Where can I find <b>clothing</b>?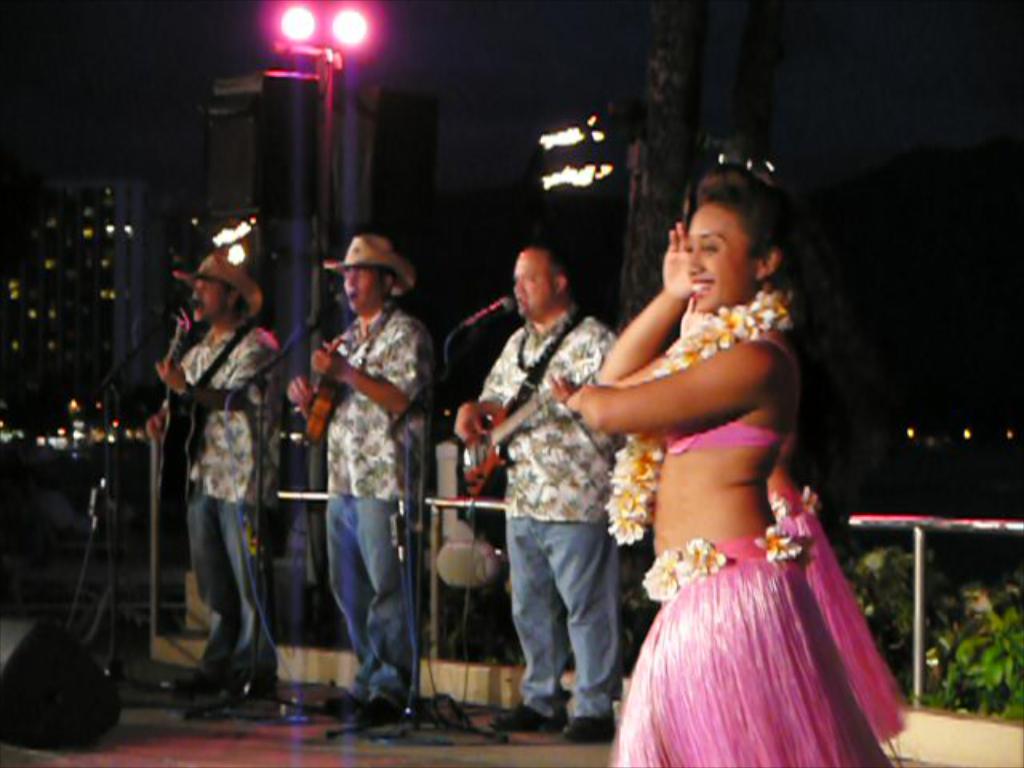
You can find it at region(179, 323, 286, 693).
